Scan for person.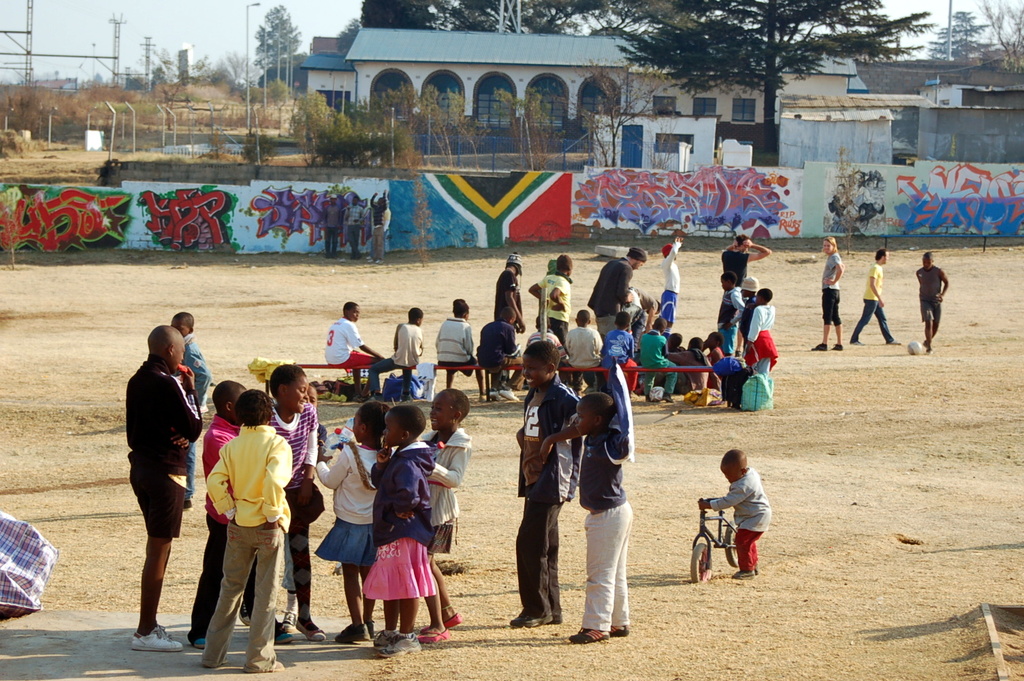
Scan result: 742, 284, 779, 367.
